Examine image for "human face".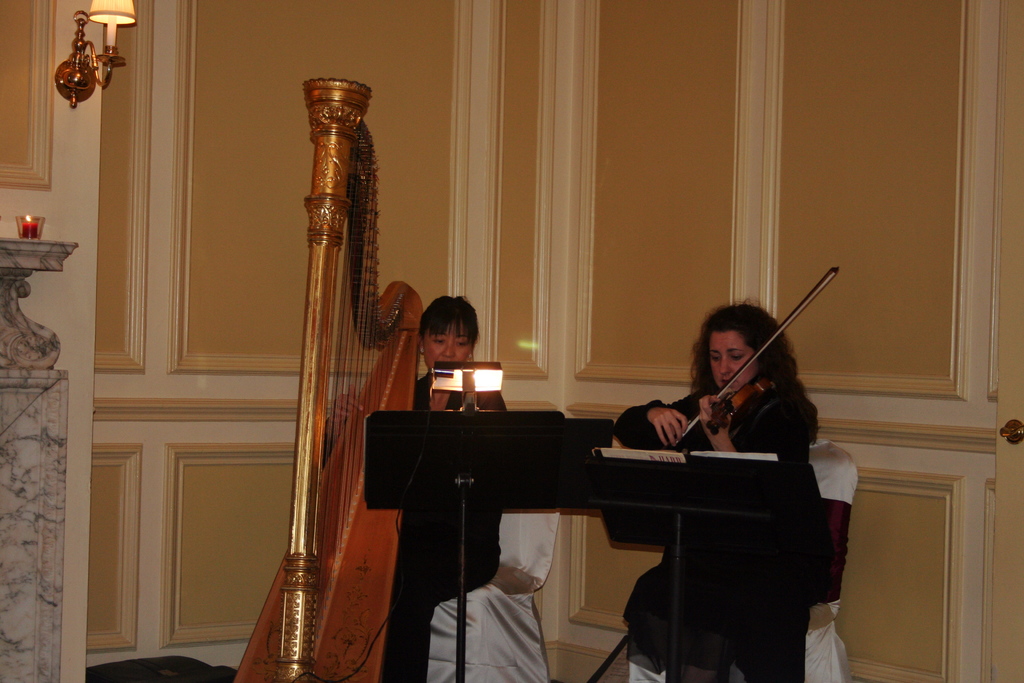
Examination result: bbox(424, 317, 483, 377).
